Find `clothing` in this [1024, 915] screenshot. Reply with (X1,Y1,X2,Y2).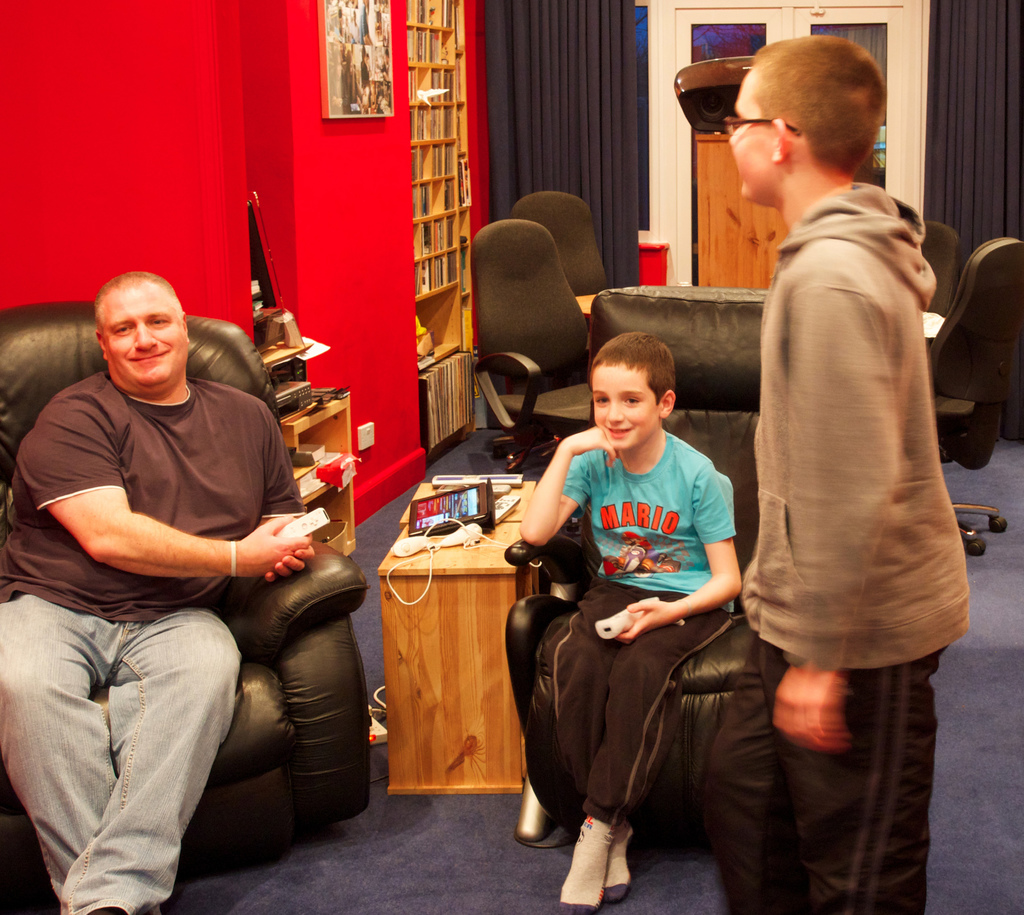
(534,423,737,840).
